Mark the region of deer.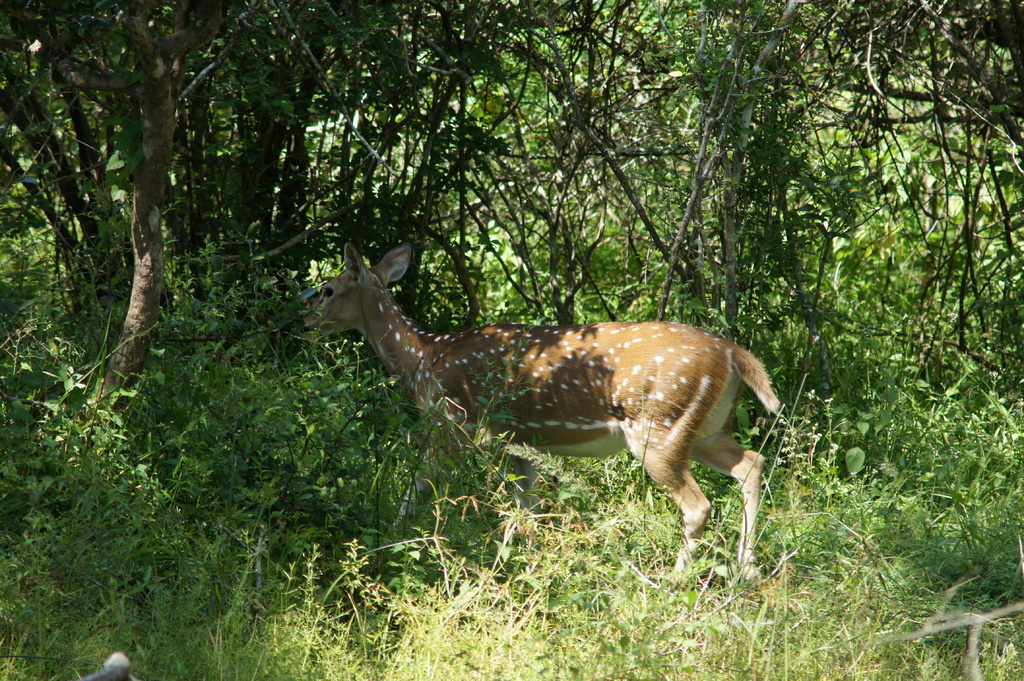
Region: <box>276,242,776,595</box>.
